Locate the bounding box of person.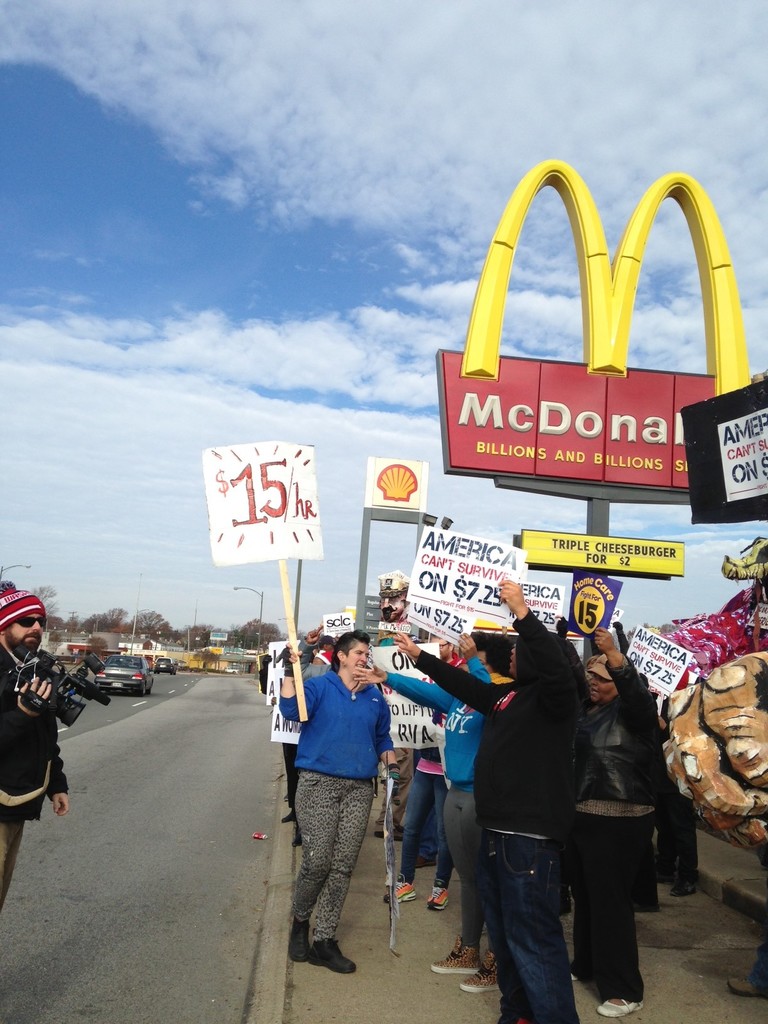
Bounding box: 703 812 767 1001.
